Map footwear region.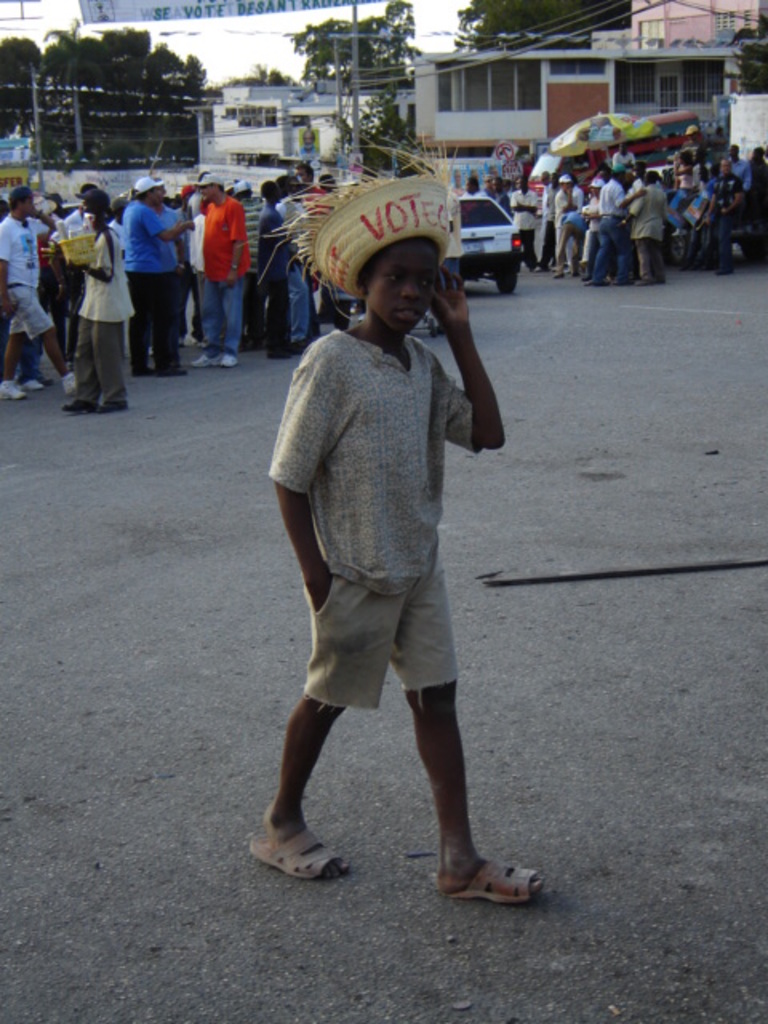
Mapped to box=[248, 824, 341, 882].
